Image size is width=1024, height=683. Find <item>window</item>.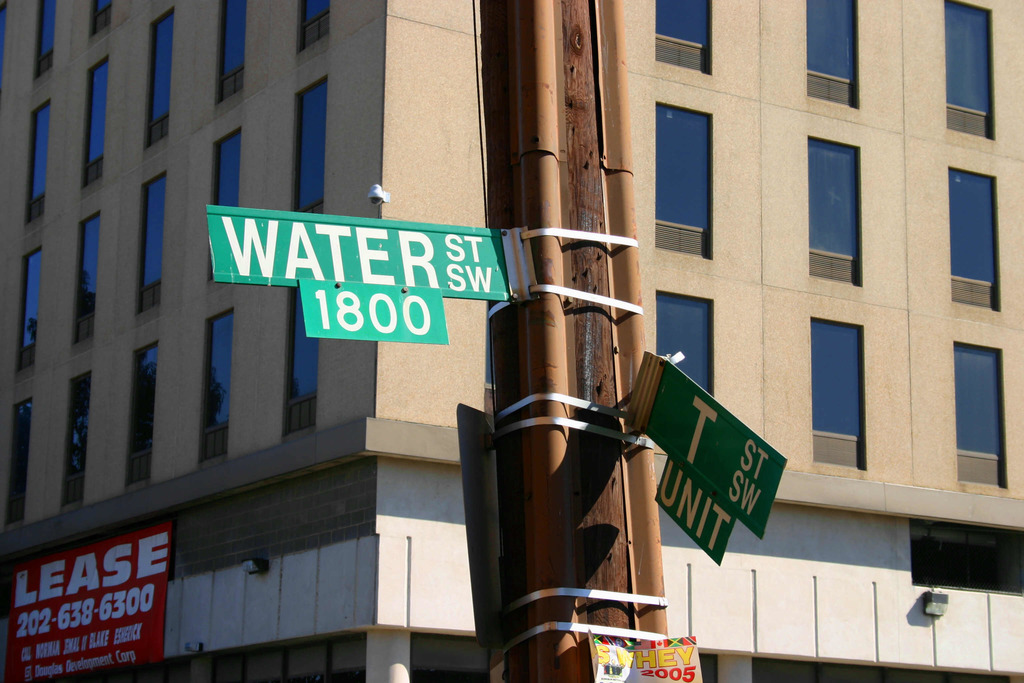
select_region(658, 101, 713, 261).
